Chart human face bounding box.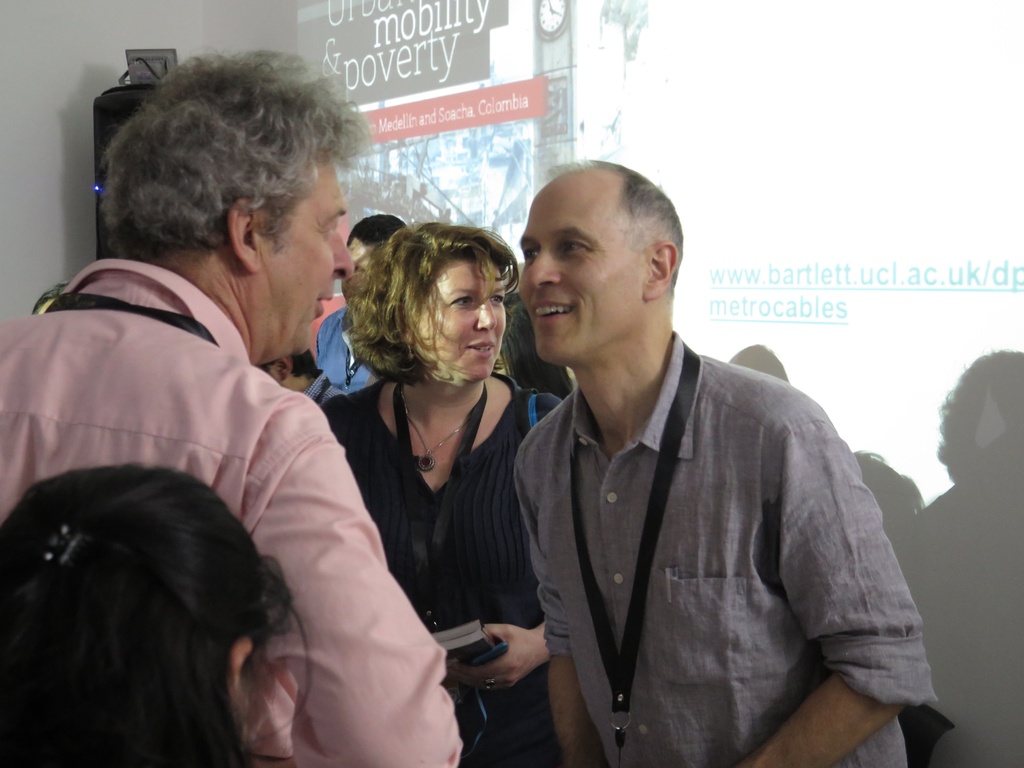
Charted: (265,150,350,347).
